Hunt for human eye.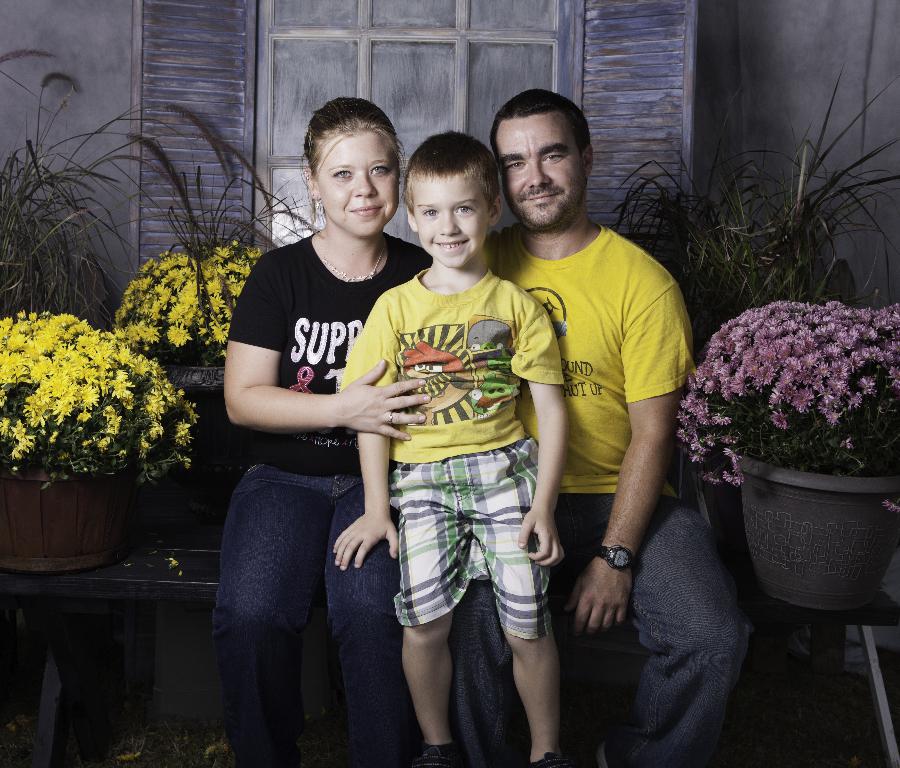
Hunted down at <bbox>455, 204, 479, 222</bbox>.
